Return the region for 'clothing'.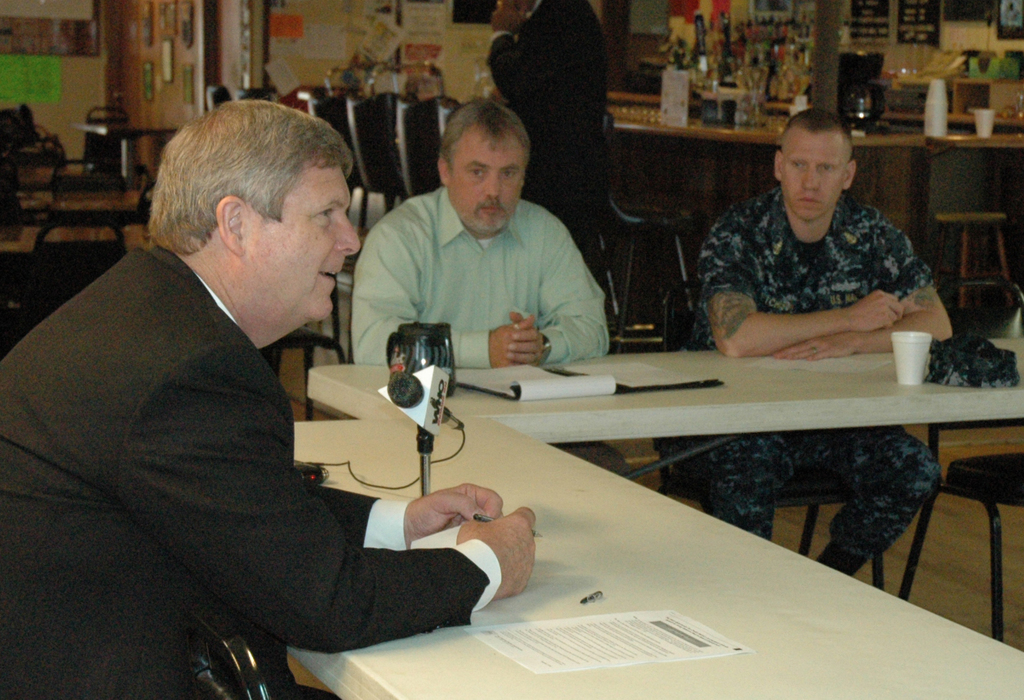
{"x1": 700, "y1": 191, "x2": 925, "y2": 600}.
